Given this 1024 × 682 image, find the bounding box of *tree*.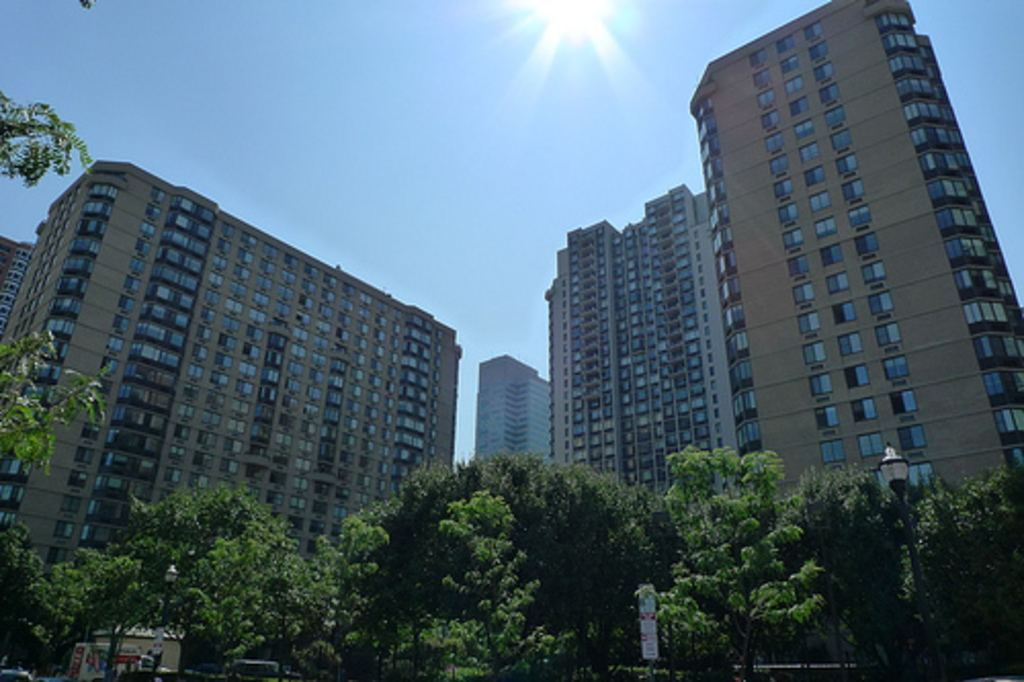
bbox=(119, 481, 285, 680).
